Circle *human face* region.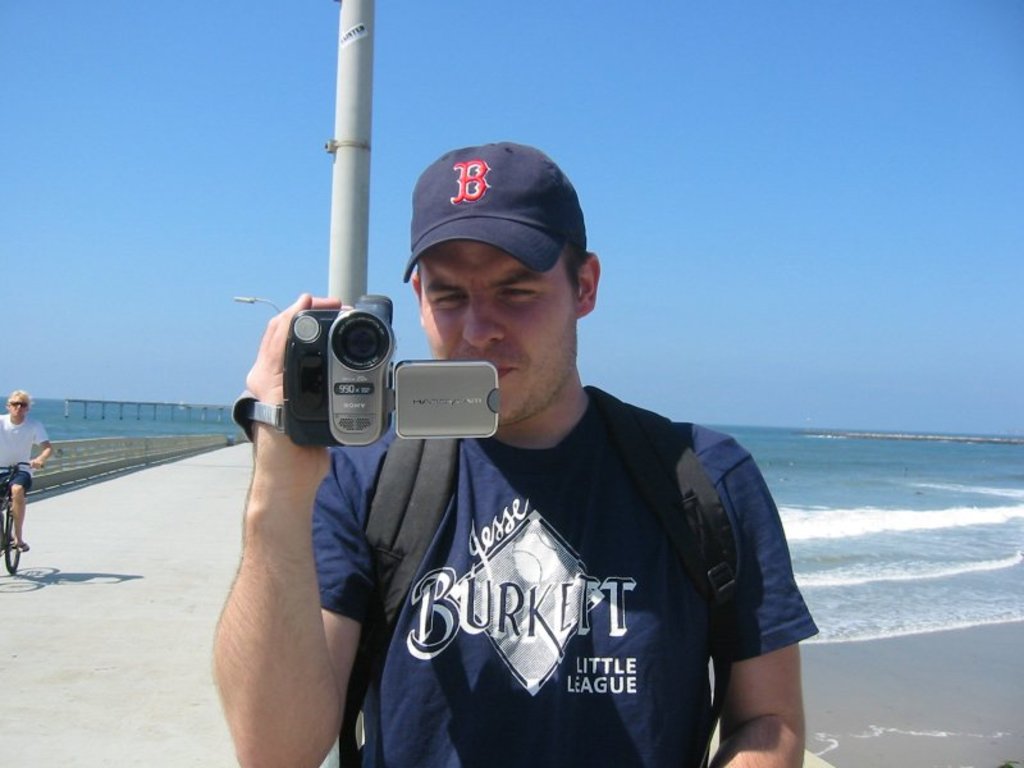
Region: (6,394,29,421).
